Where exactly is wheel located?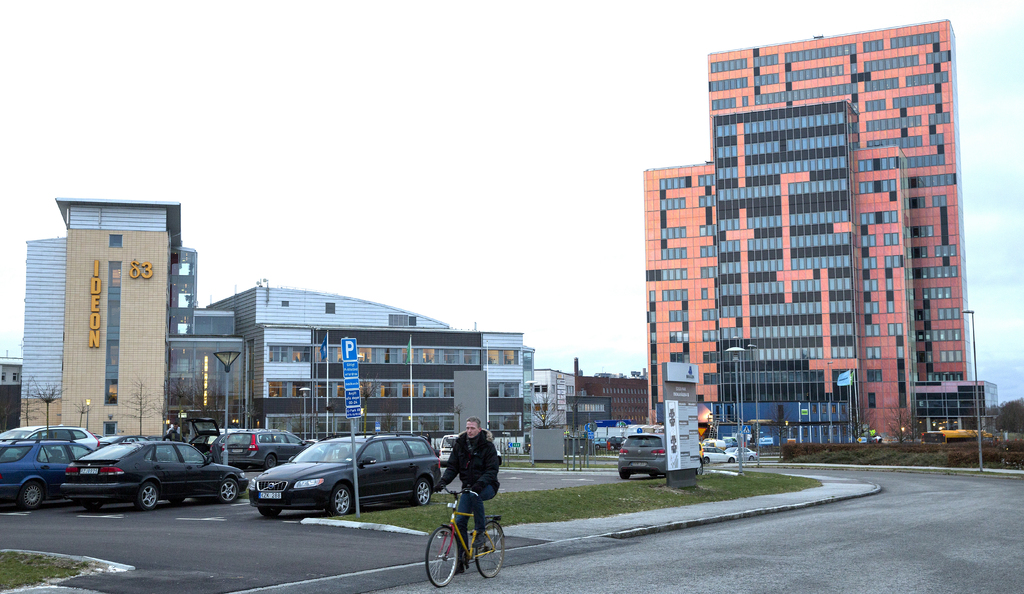
Its bounding box is x1=728 y1=454 x2=735 y2=465.
